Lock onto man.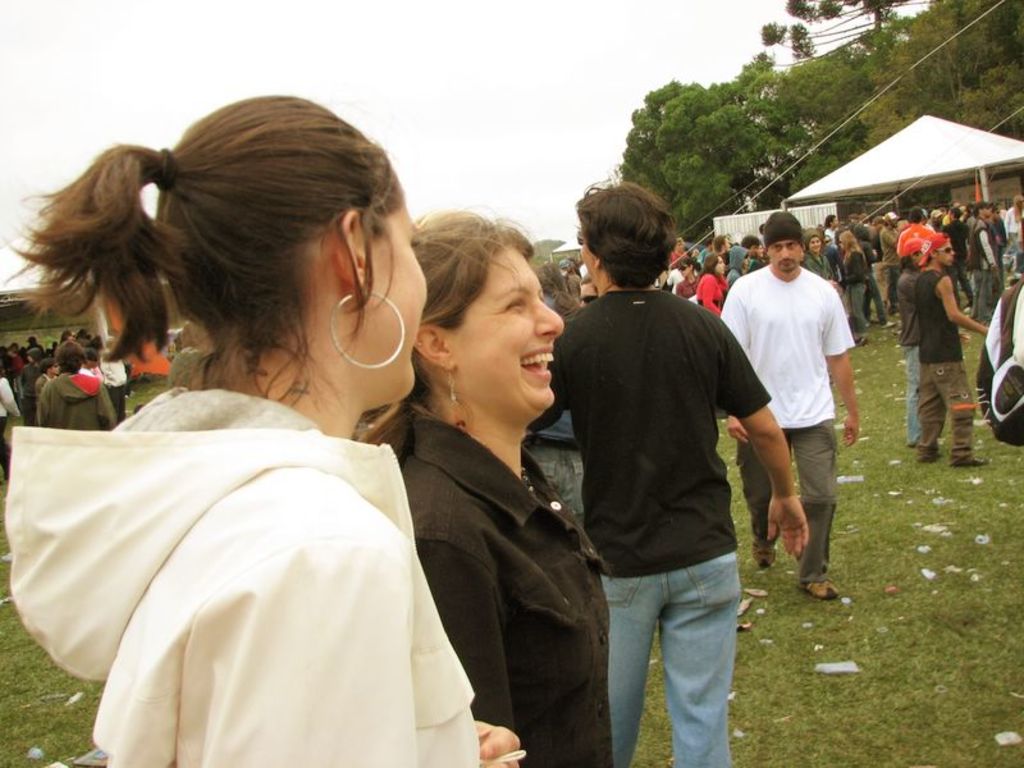
Locked: l=918, t=233, r=989, b=463.
